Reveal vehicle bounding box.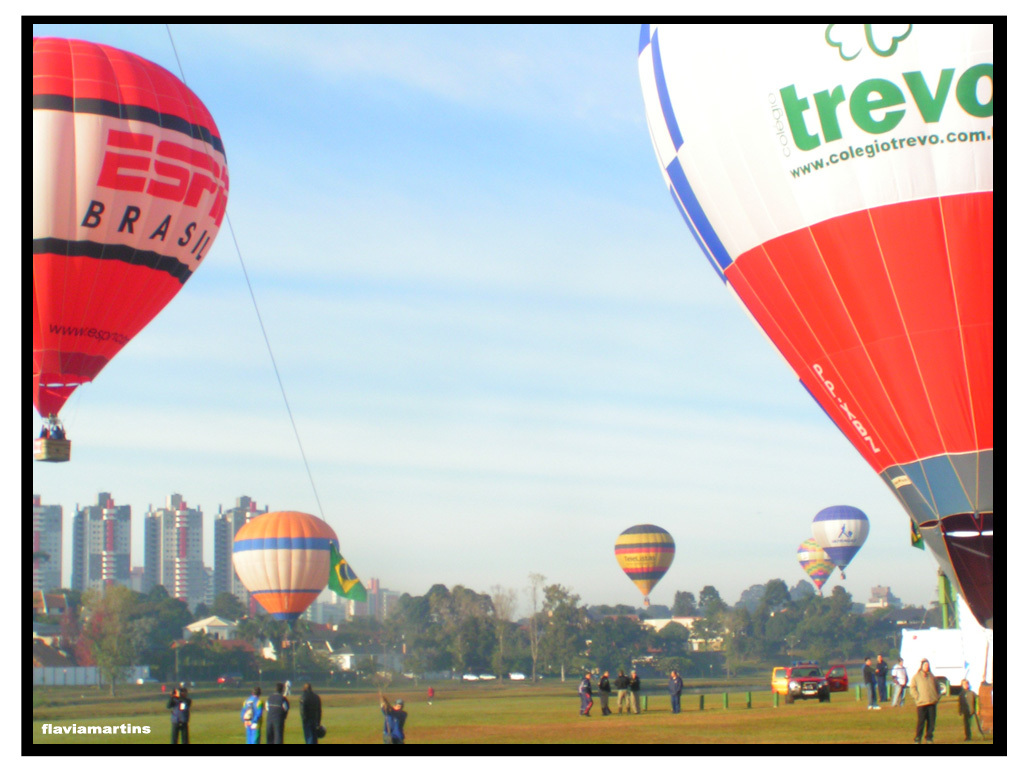
Revealed: [left=888, top=564, right=1008, bottom=704].
